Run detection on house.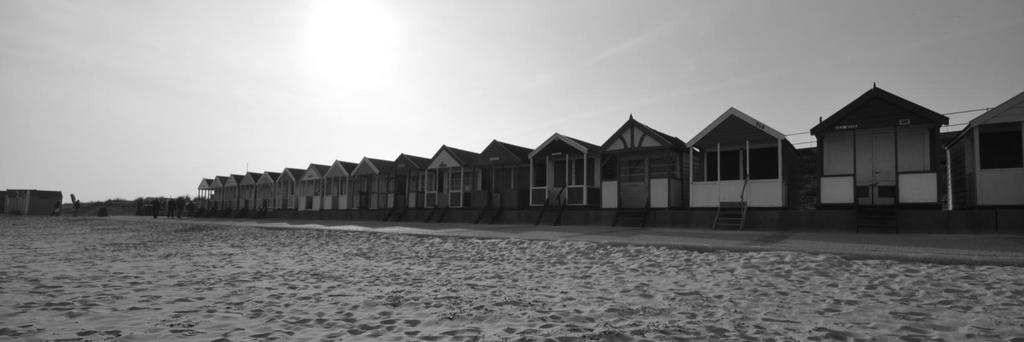
Result: {"x1": 228, "y1": 175, "x2": 236, "y2": 217}.
